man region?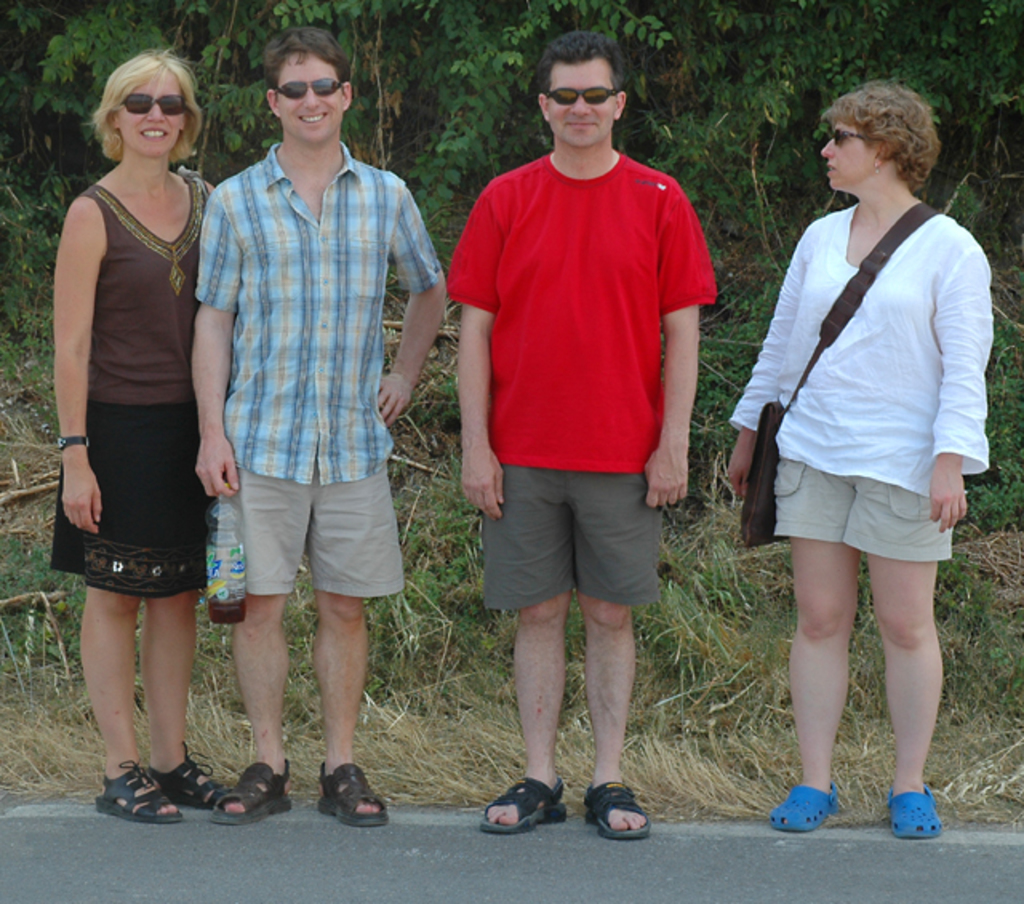
(left=192, top=22, right=445, bottom=826)
